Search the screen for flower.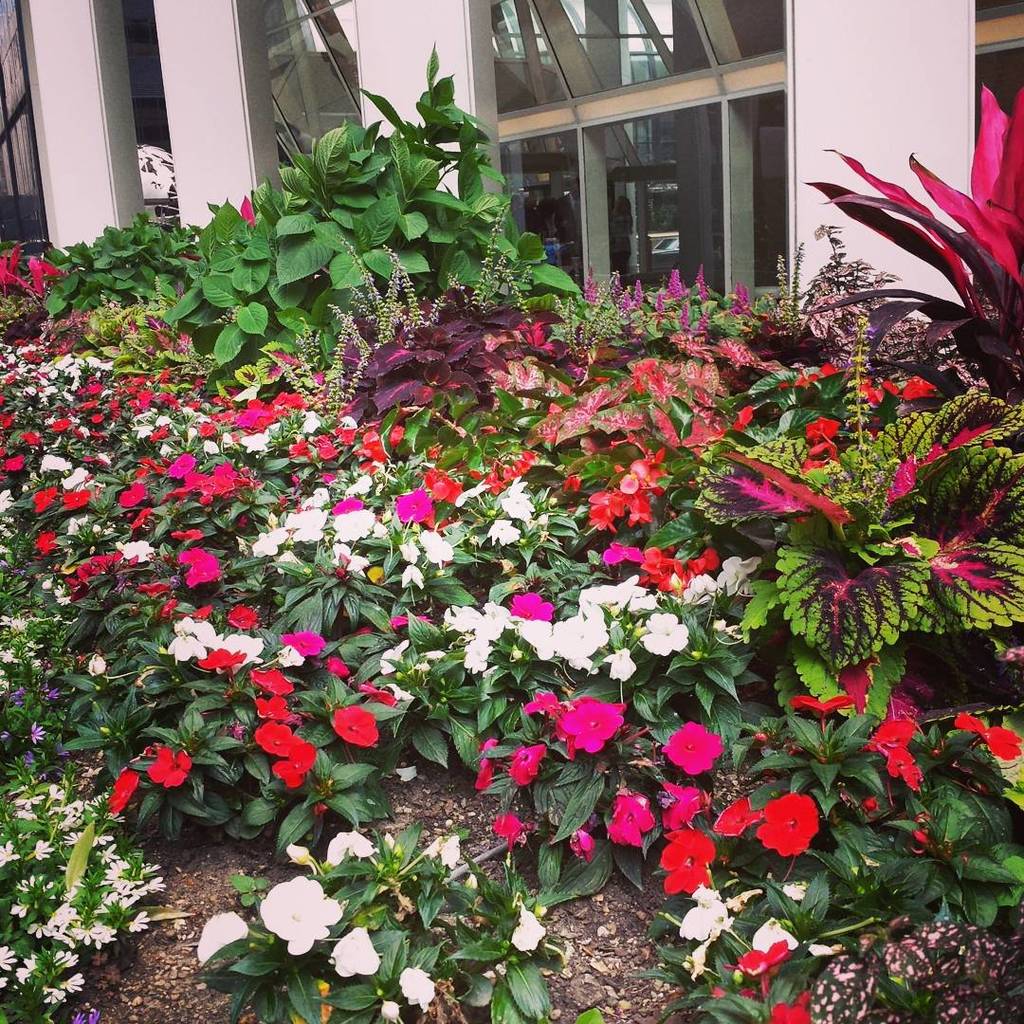
Found at pyautogui.locateOnScreen(564, 824, 596, 865).
